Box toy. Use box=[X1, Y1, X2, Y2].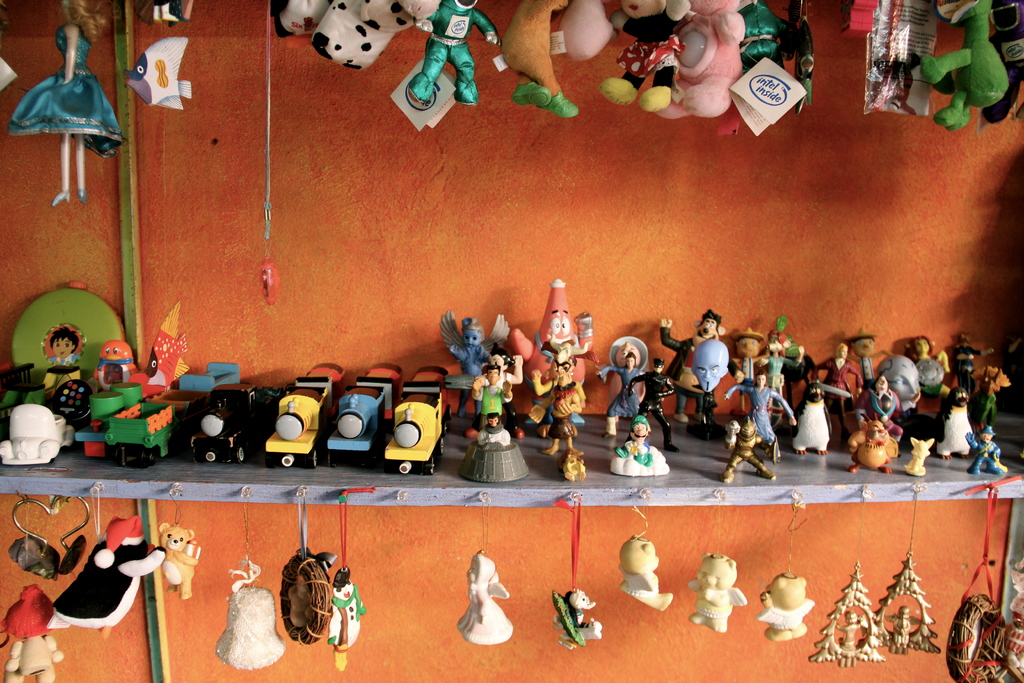
box=[154, 520, 204, 602].
